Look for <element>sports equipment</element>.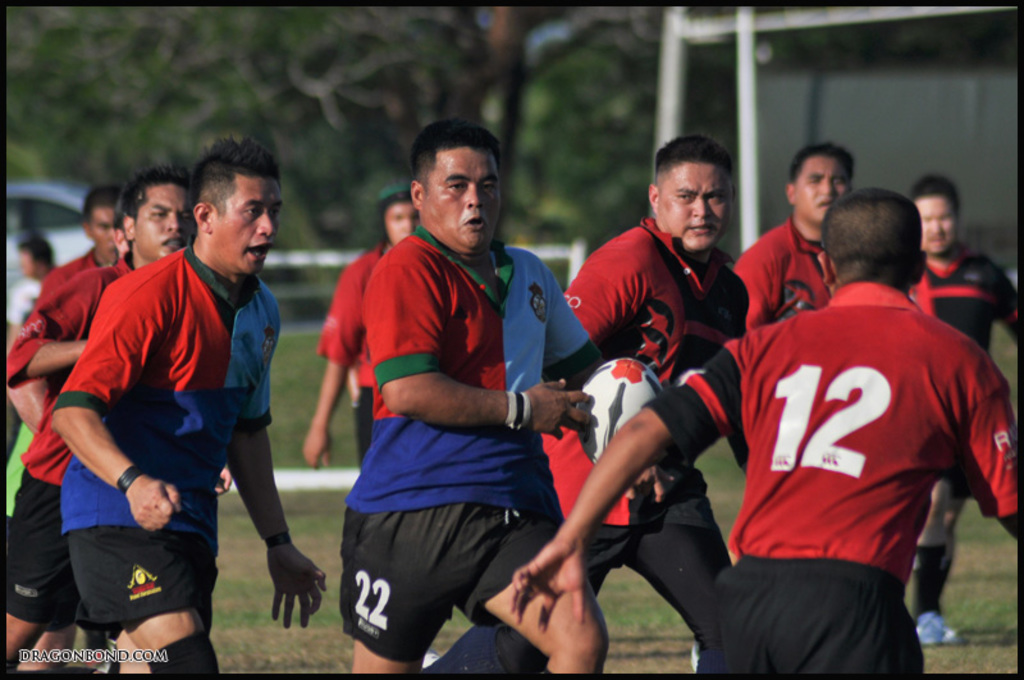
Found: box=[580, 359, 666, 475].
